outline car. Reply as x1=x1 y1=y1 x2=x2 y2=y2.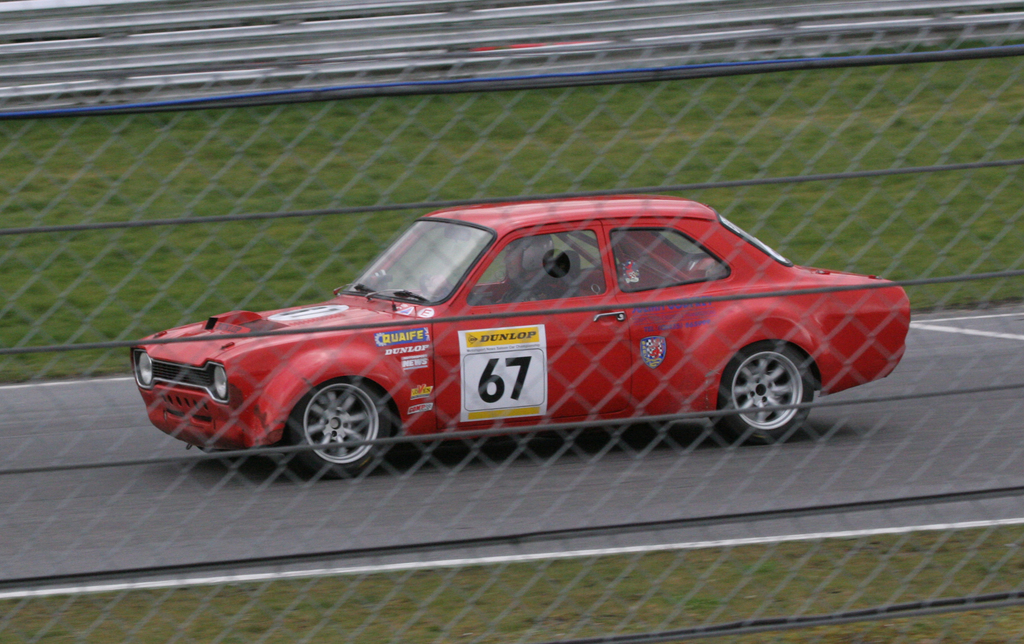
x1=110 y1=197 x2=919 y2=480.
